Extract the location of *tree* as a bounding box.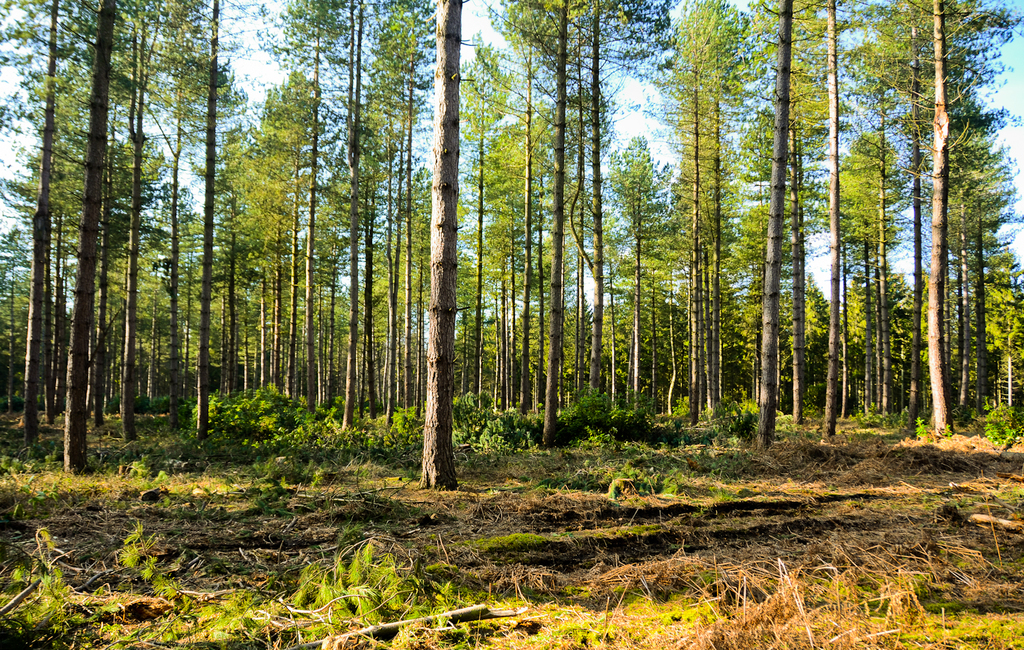
{"x1": 846, "y1": 0, "x2": 1023, "y2": 434}.
